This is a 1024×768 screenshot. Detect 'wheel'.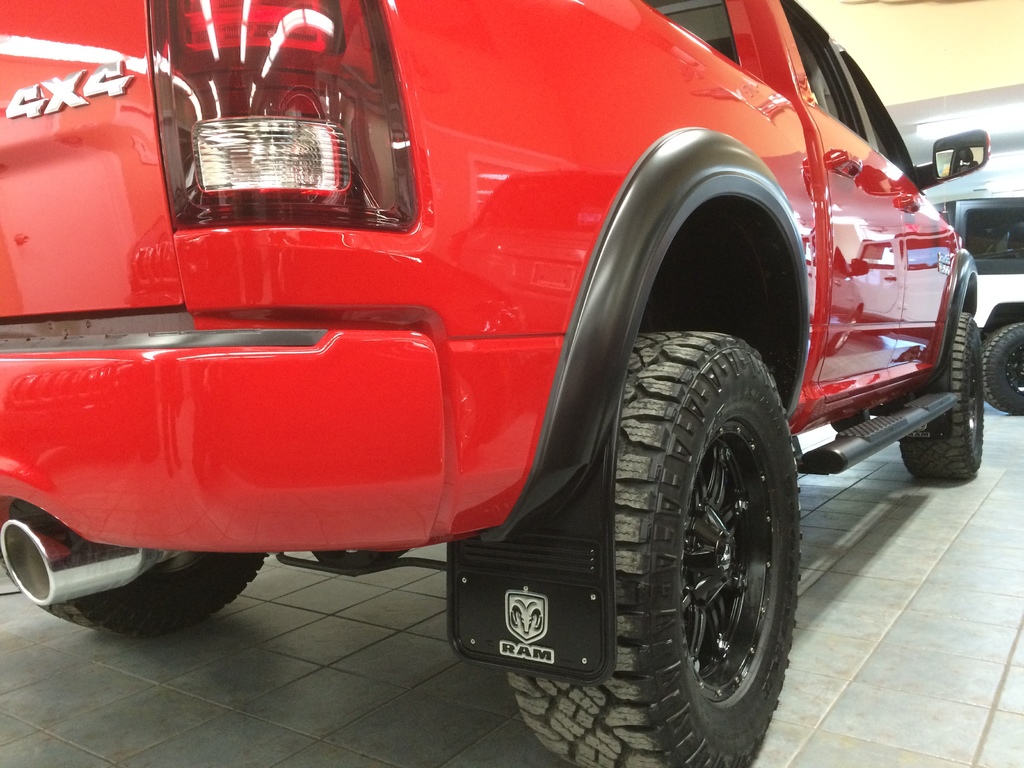
Rect(577, 305, 809, 759).
